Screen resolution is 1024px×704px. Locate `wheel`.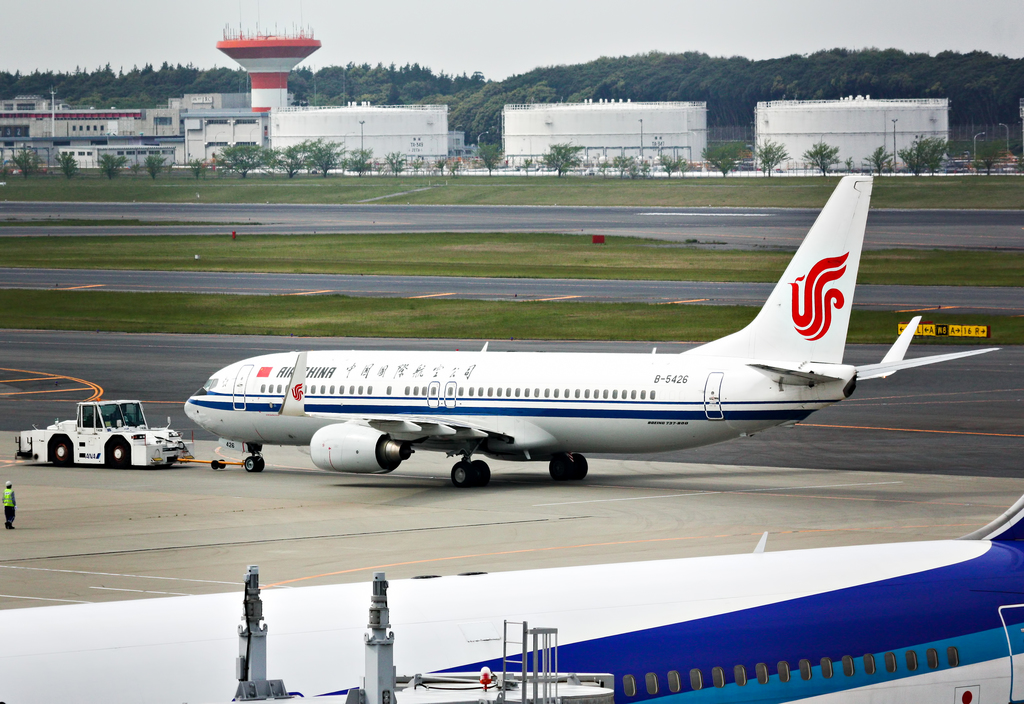
BBox(105, 436, 131, 468).
